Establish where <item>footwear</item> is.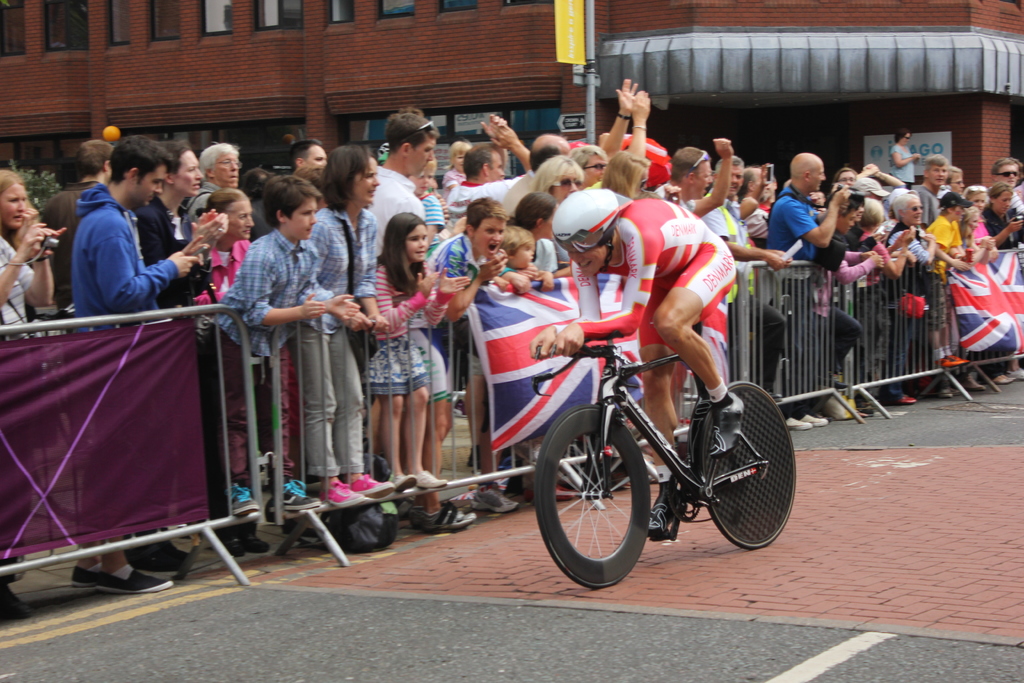
Established at {"x1": 223, "y1": 525, "x2": 254, "y2": 557}.
